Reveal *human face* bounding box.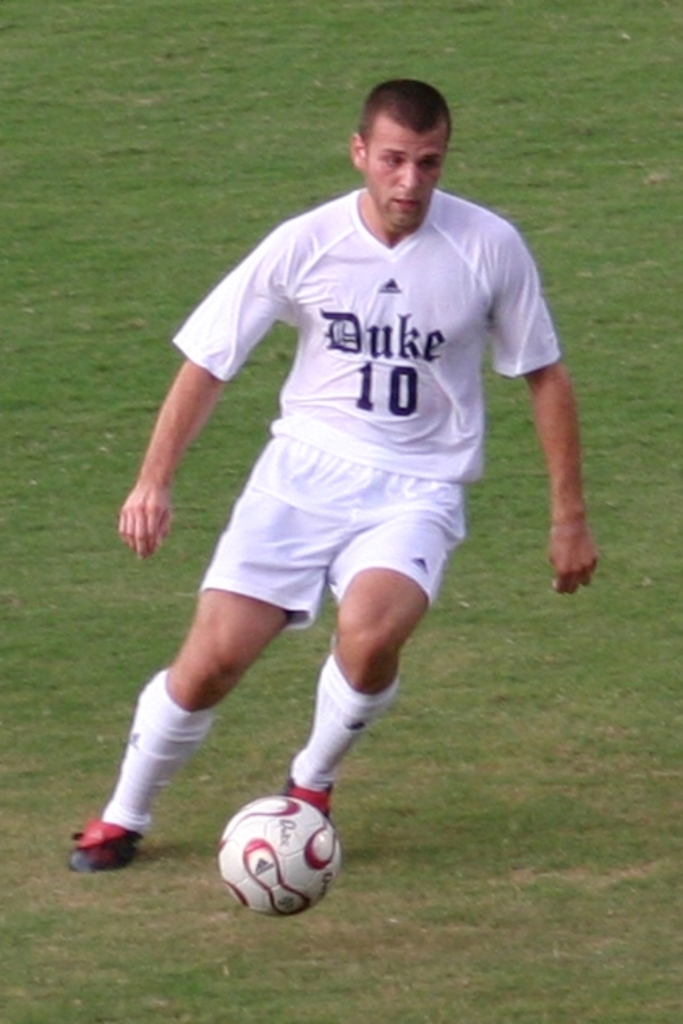
Revealed: <bbox>363, 115, 442, 235</bbox>.
